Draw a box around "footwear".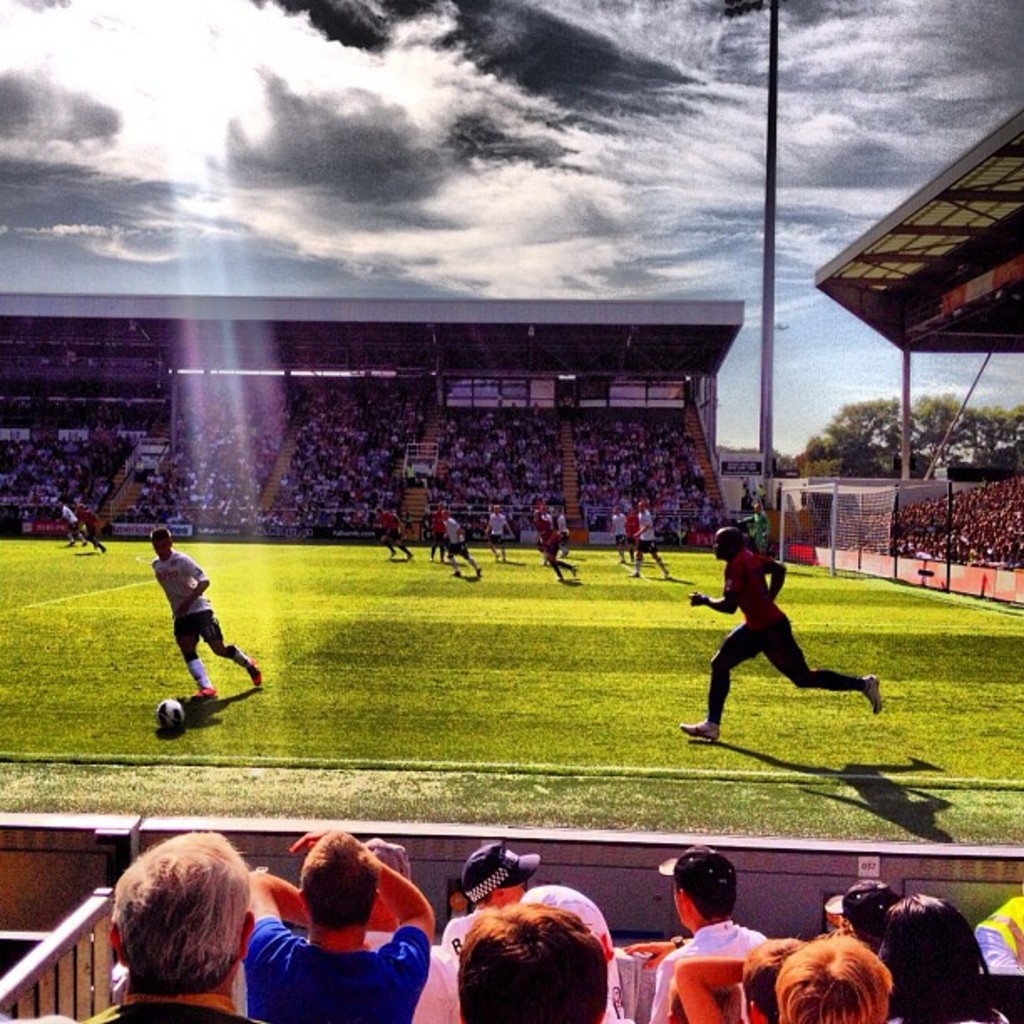
pyautogui.locateOnScreen(244, 658, 263, 688).
